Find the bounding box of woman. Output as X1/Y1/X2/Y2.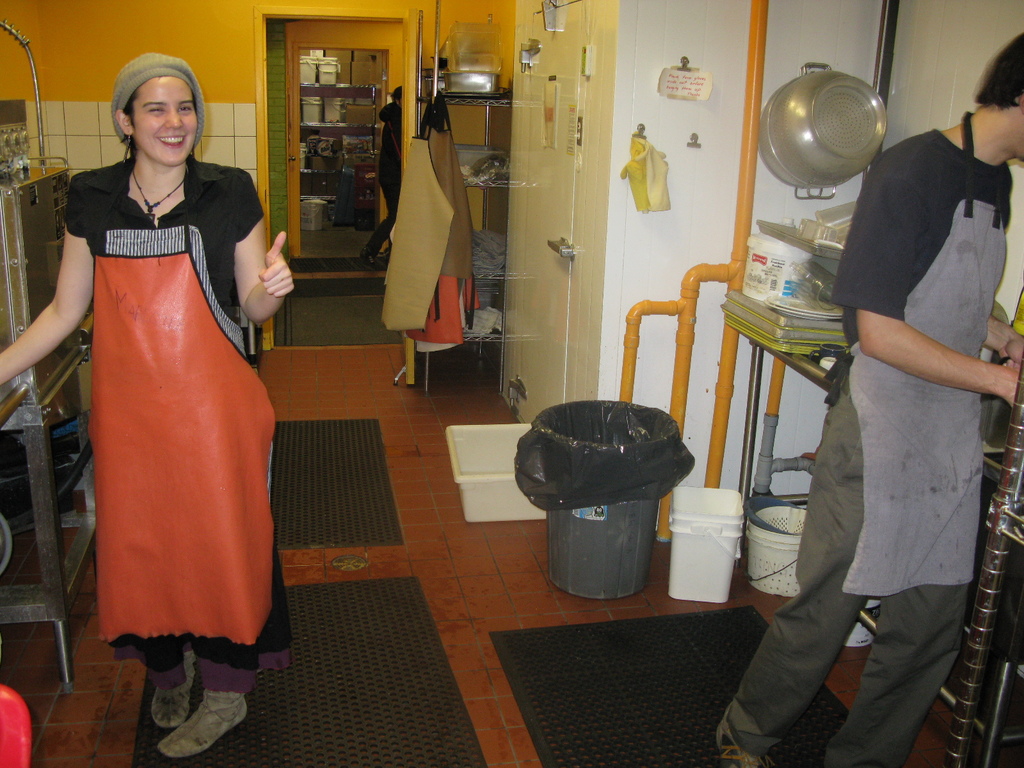
32/53/280/705.
